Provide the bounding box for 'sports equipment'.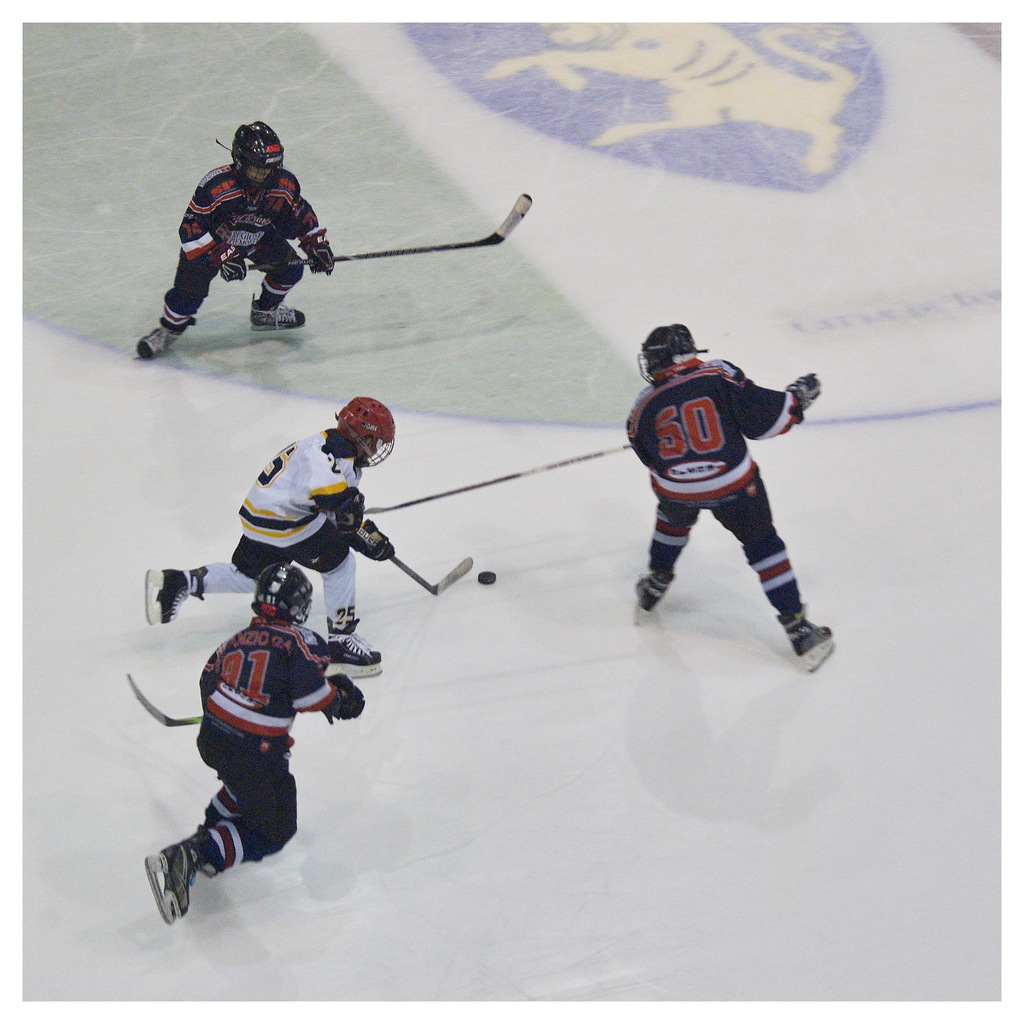
pyautogui.locateOnScreen(254, 562, 316, 625).
